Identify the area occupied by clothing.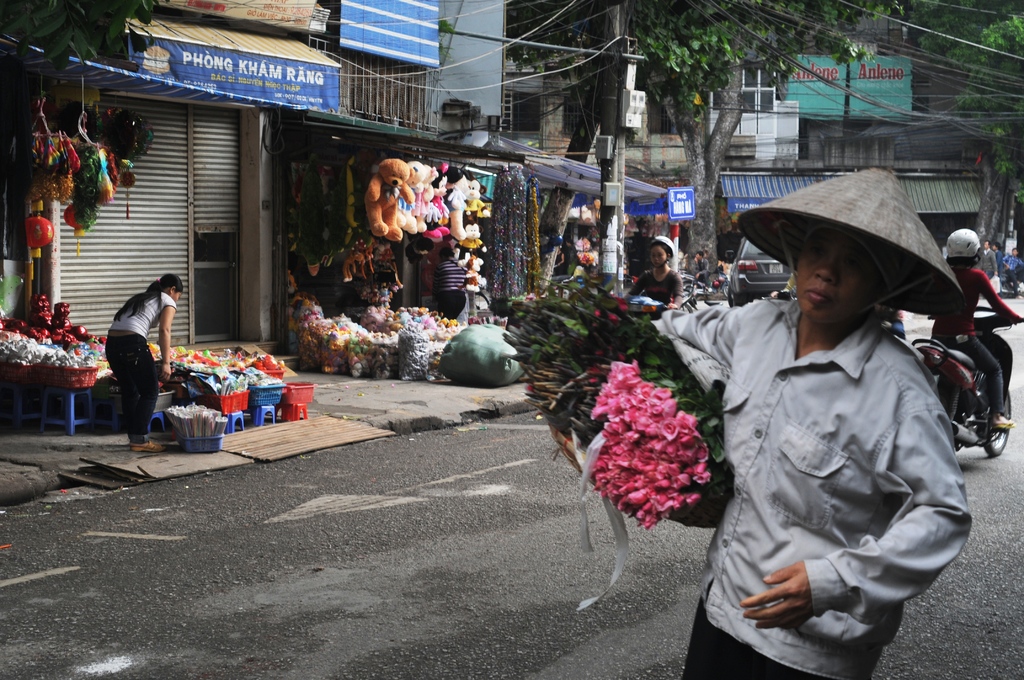
Area: (432,257,467,319).
